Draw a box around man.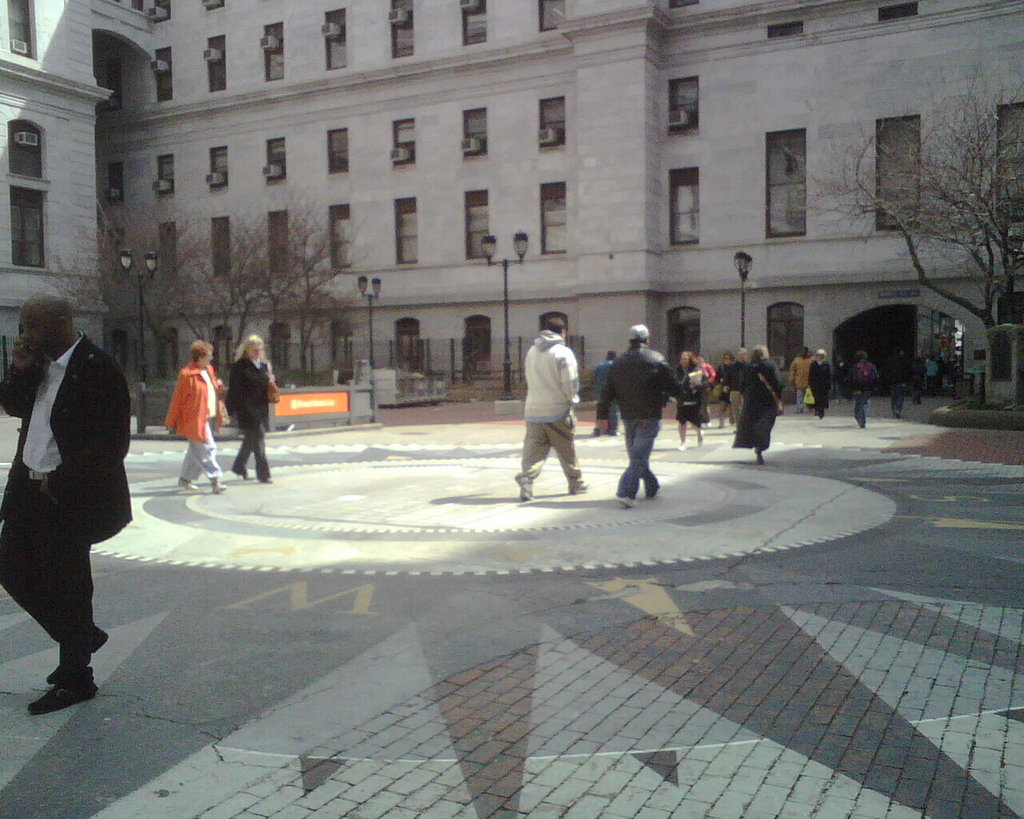
pyautogui.locateOnScreen(594, 322, 687, 509).
